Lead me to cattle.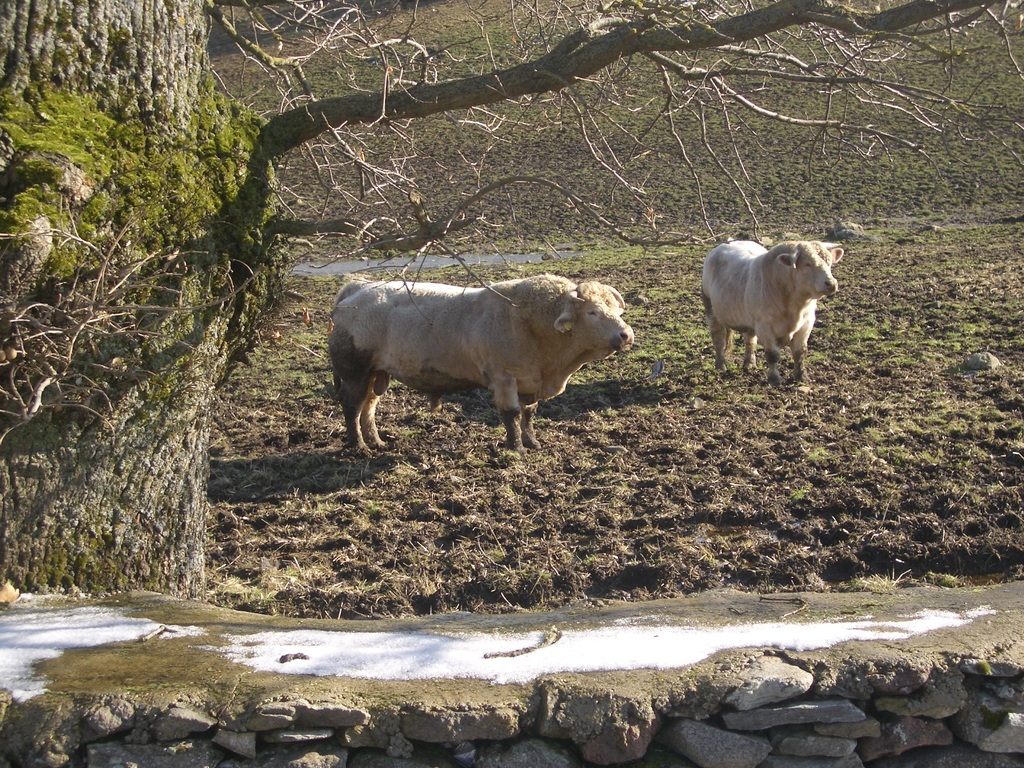
Lead to box(333, 251, 642, 461).
